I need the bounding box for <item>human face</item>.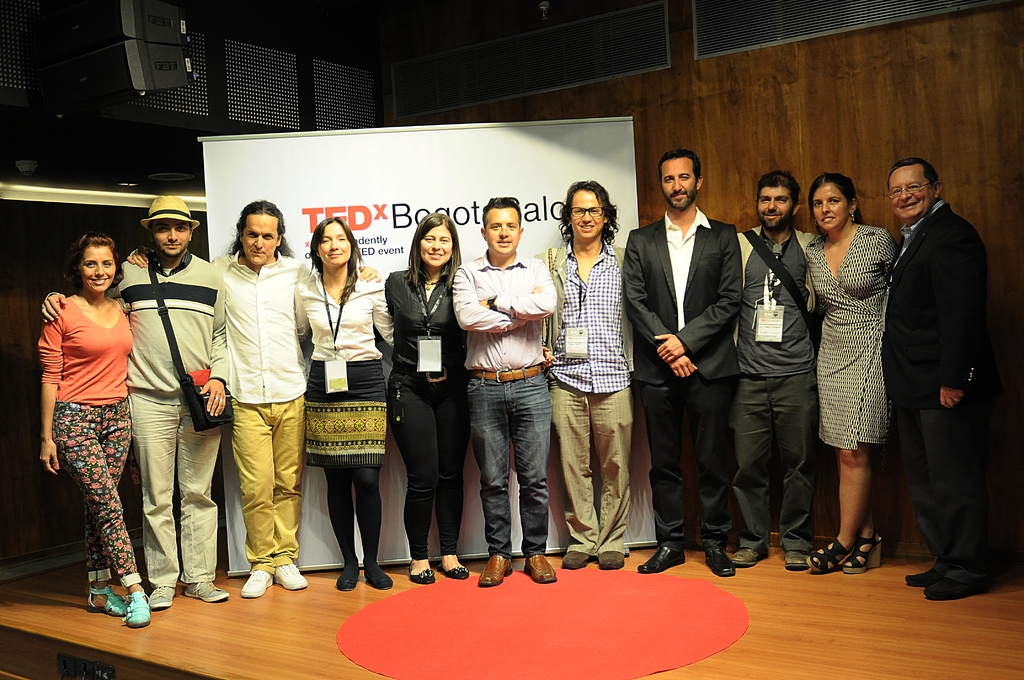
Here it is: bbox(567, 190, 607, 238).
